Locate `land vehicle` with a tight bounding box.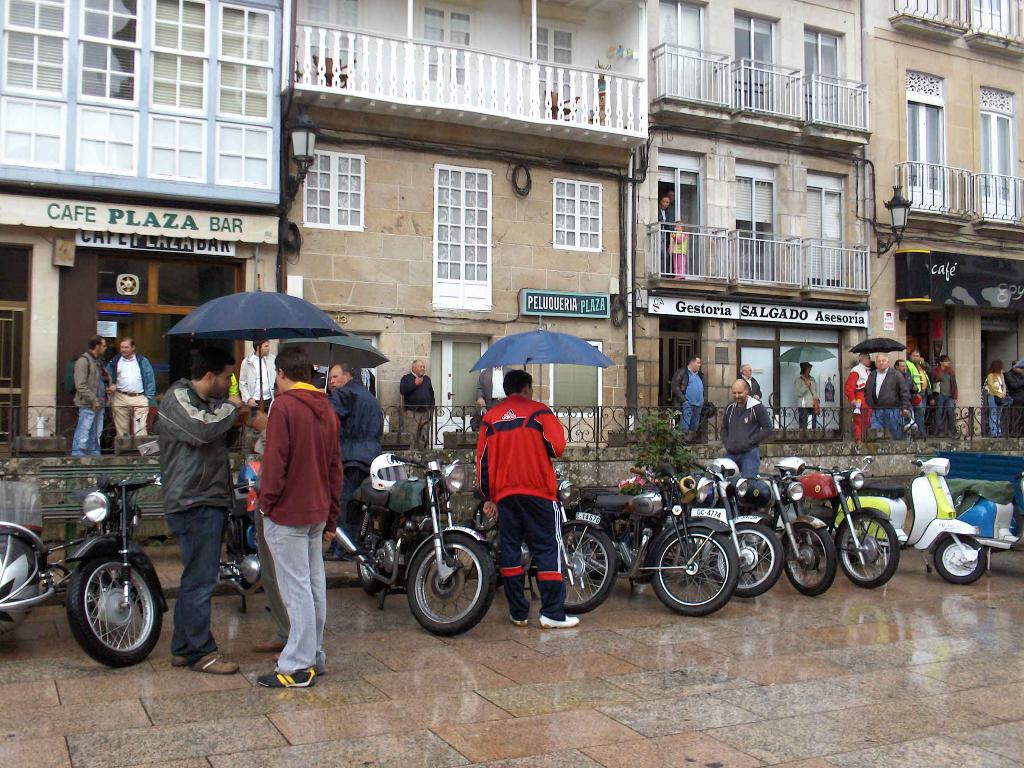
329,452,494,634.
